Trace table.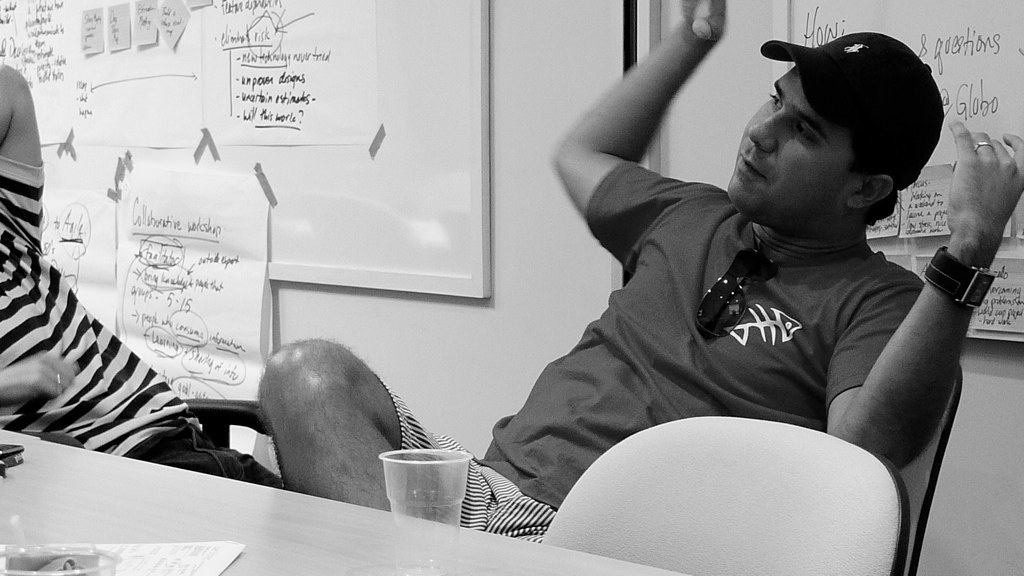
Traced to x1=0, y1=424, x2=699, y2=575.
